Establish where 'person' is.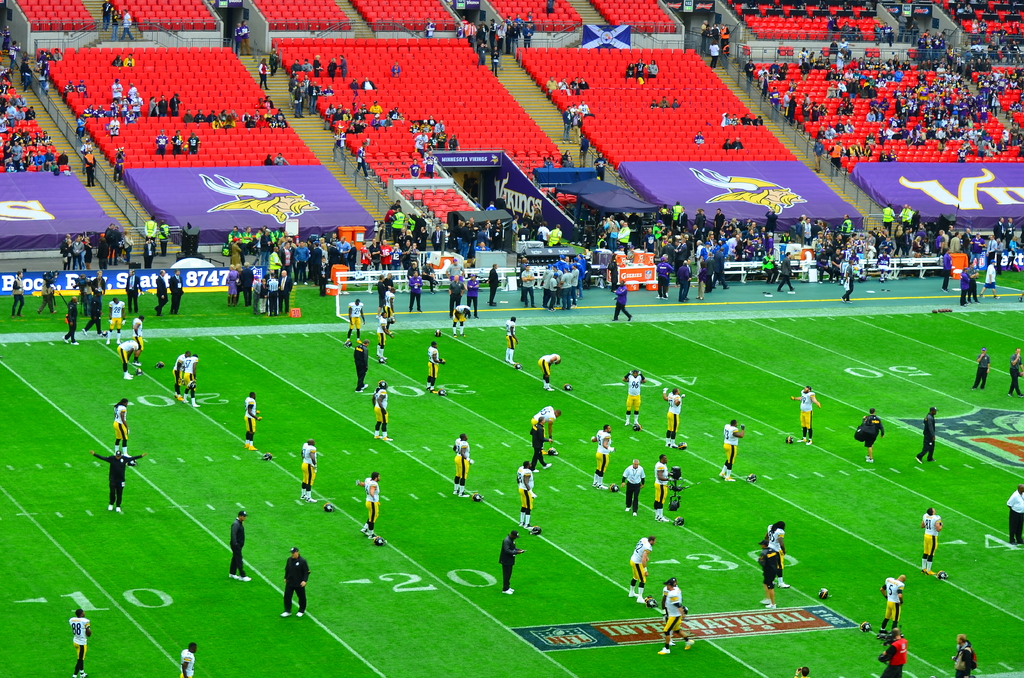
Established at 5,261,31,322.
